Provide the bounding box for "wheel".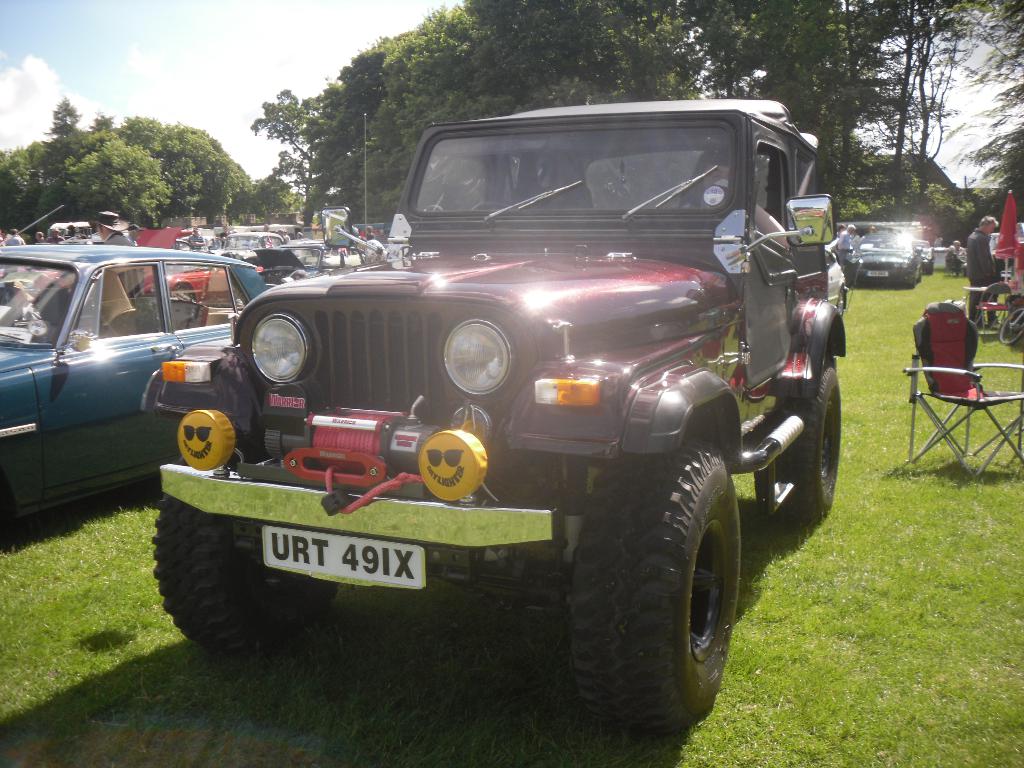
153 495 337 659.
